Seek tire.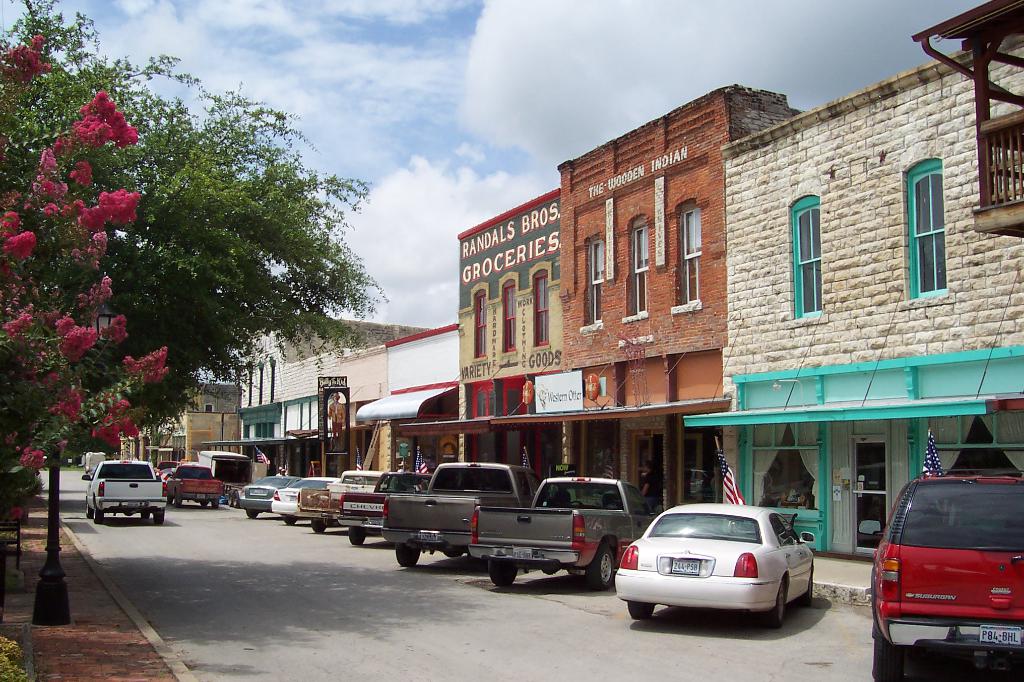
pyautogui.locateOnScreen(396, 544, 420, 571).
